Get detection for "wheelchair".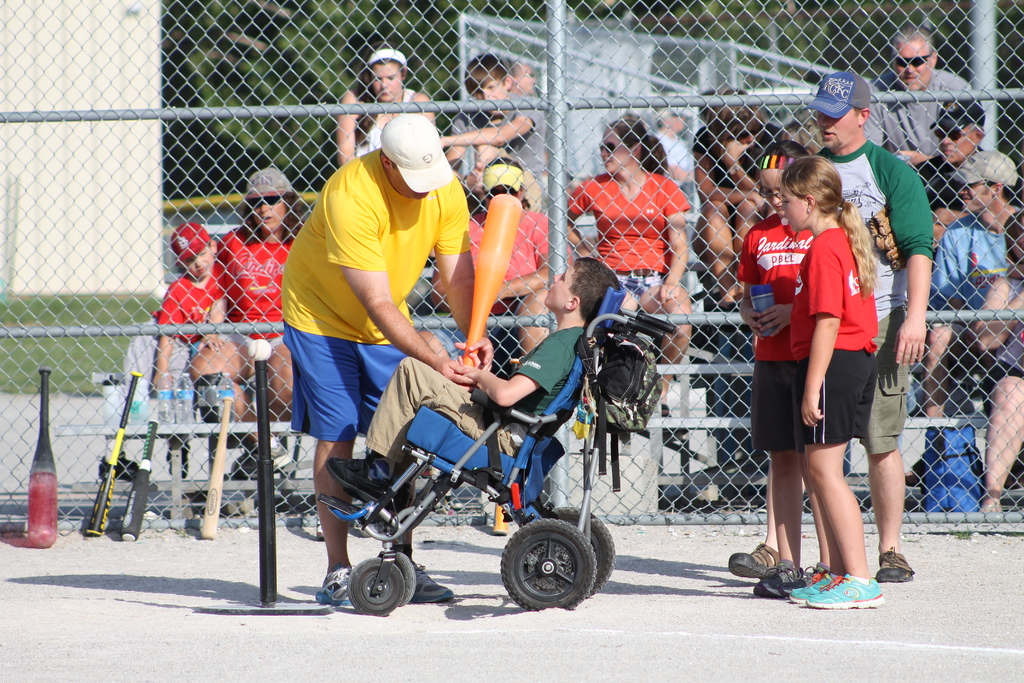
Detection: locate(279, 333, 665, 602).
